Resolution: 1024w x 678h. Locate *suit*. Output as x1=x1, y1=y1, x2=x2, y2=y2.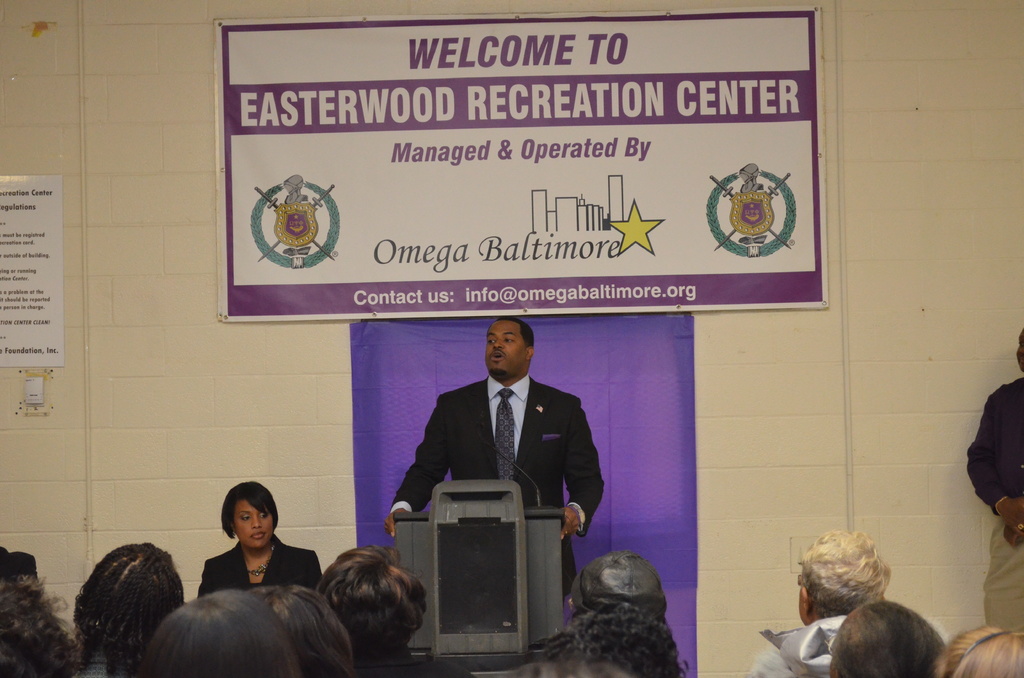
x1=385, y1=348, x2=605, y2=566.
